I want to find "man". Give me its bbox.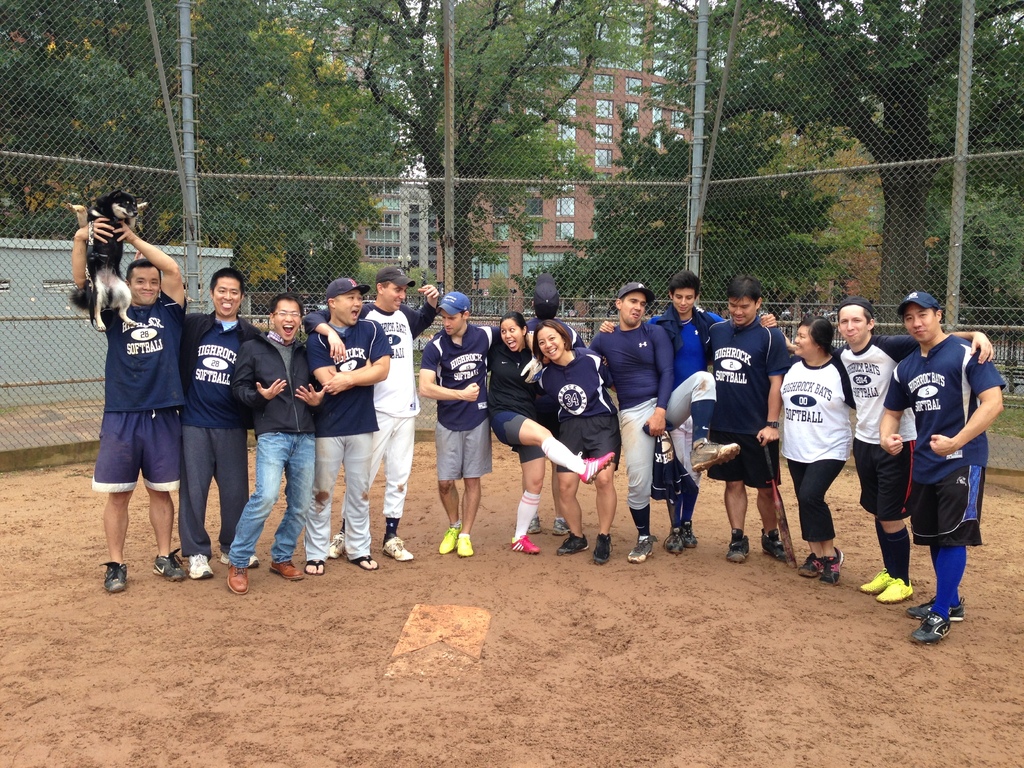
653,272,780,543.
